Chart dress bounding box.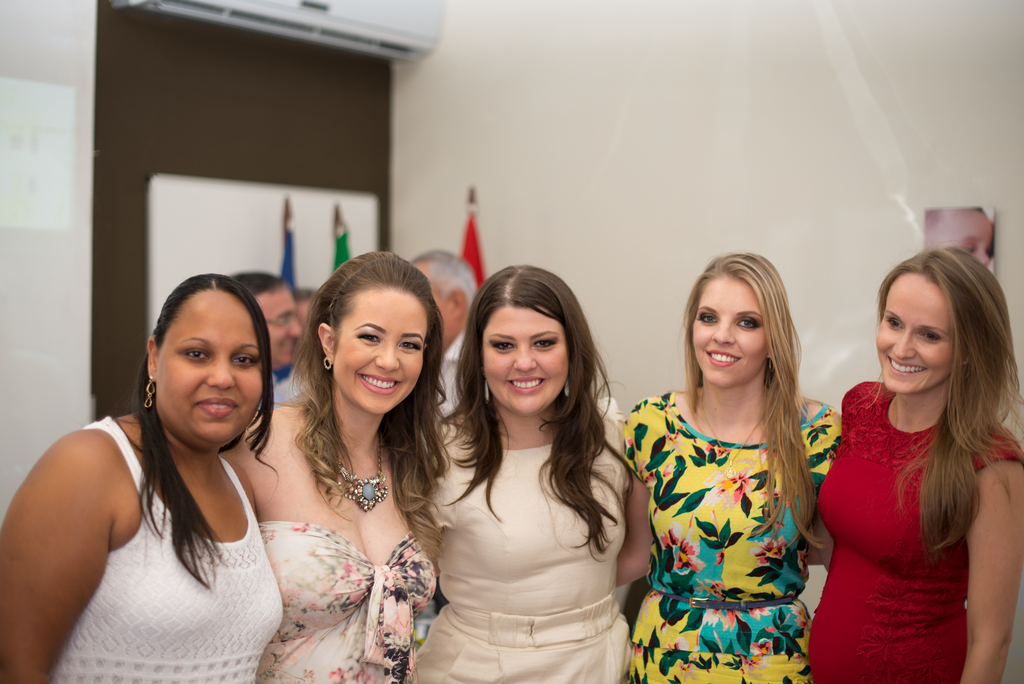
Charted: bbox=[624, 391, 844, 683].
